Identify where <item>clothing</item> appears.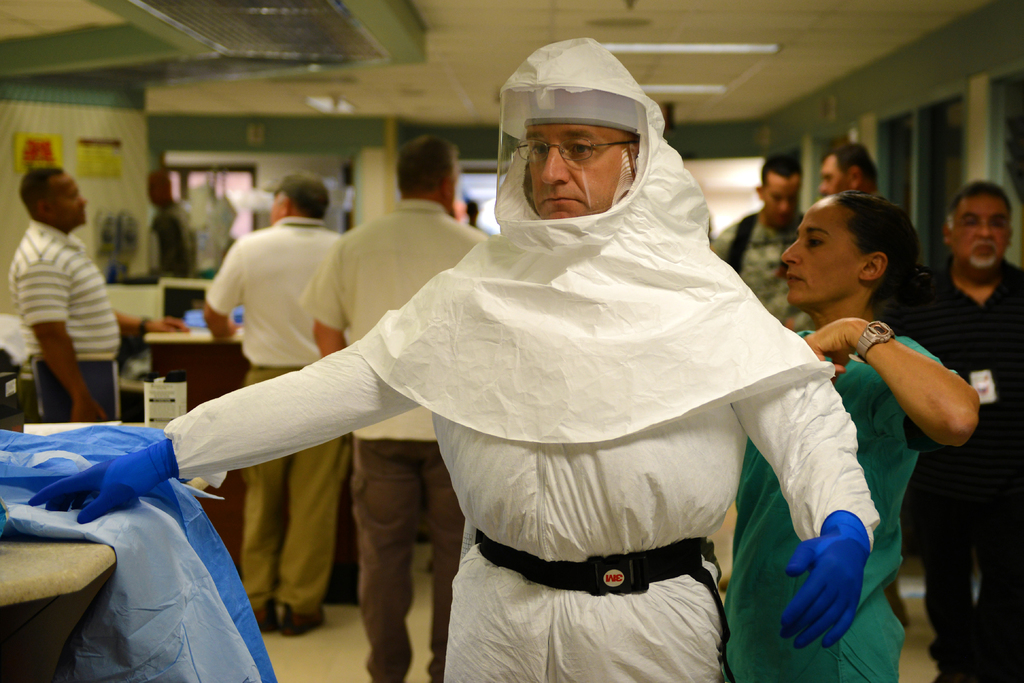
Appears at BBox(442, 555, 706, 682).
